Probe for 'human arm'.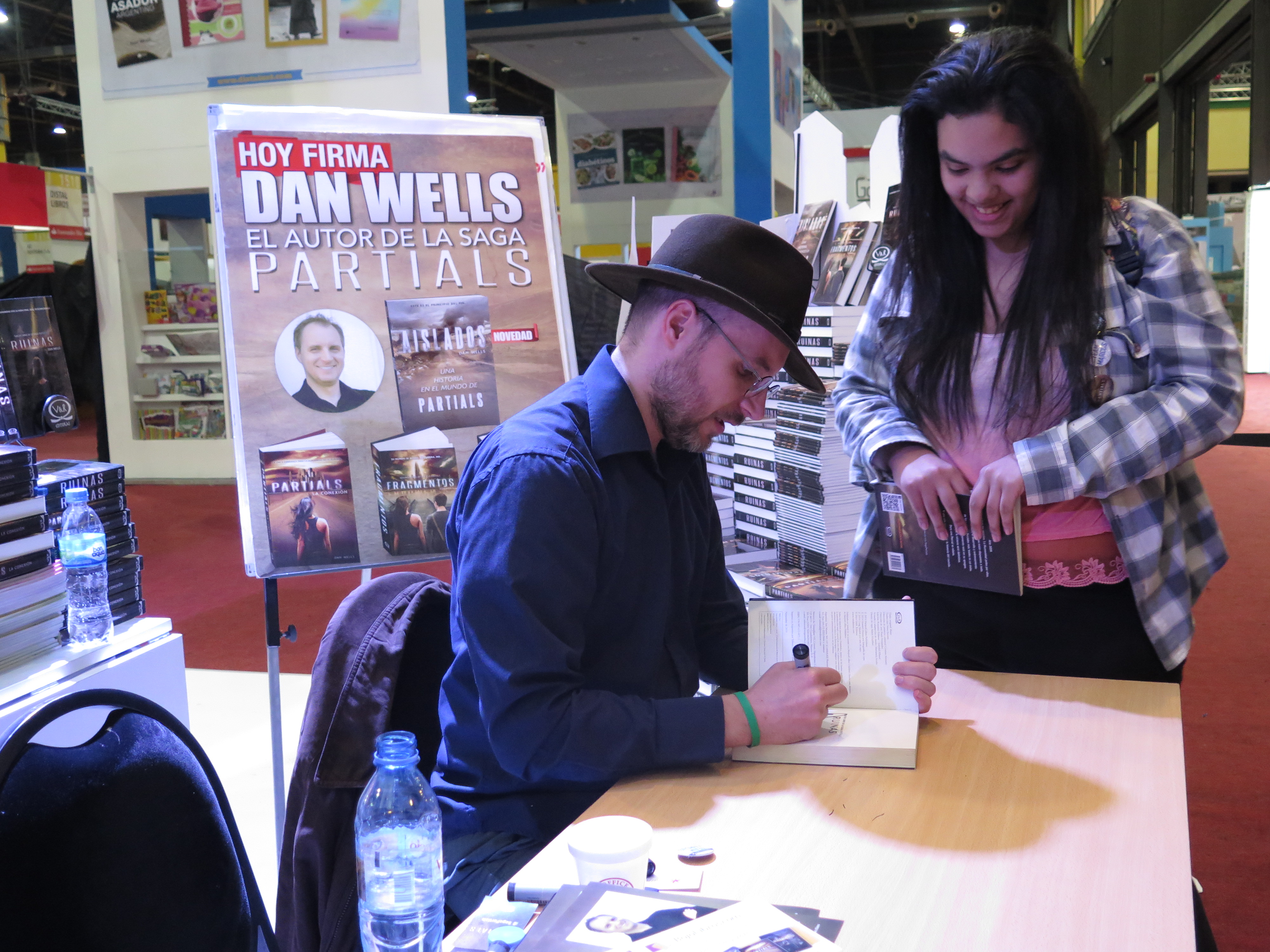
Probe result: pyautogui.locateOnScreen(264, 76, 304, 169).
